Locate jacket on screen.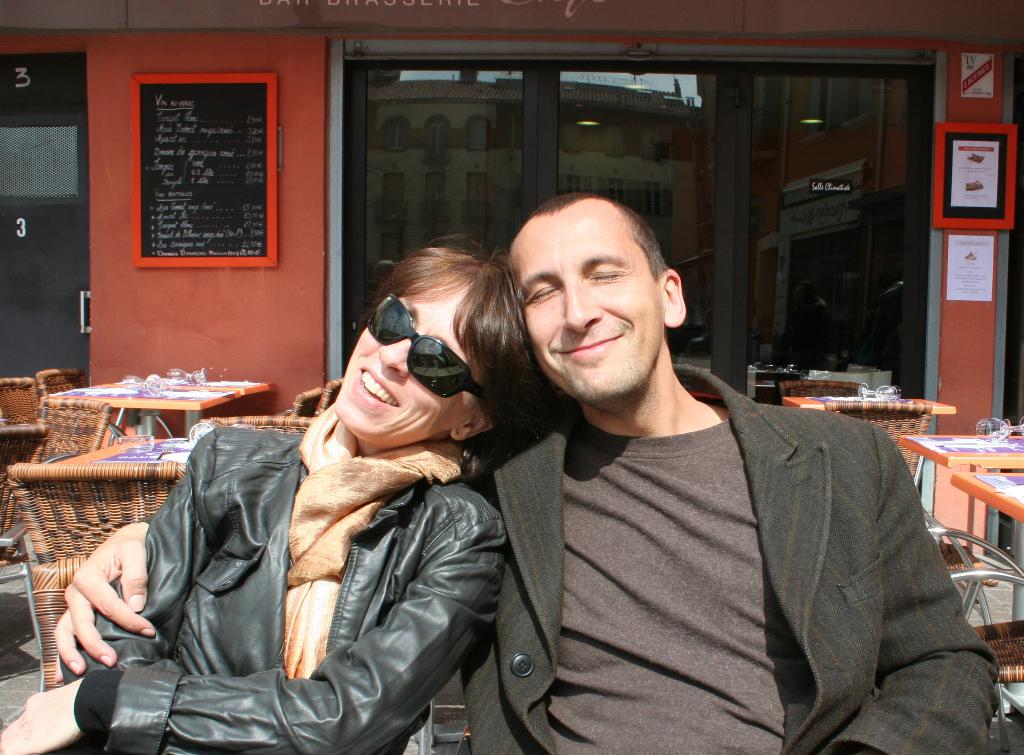
On screen at {"left": 70, "top": 327, "right": 520, "bottom": 742}.
